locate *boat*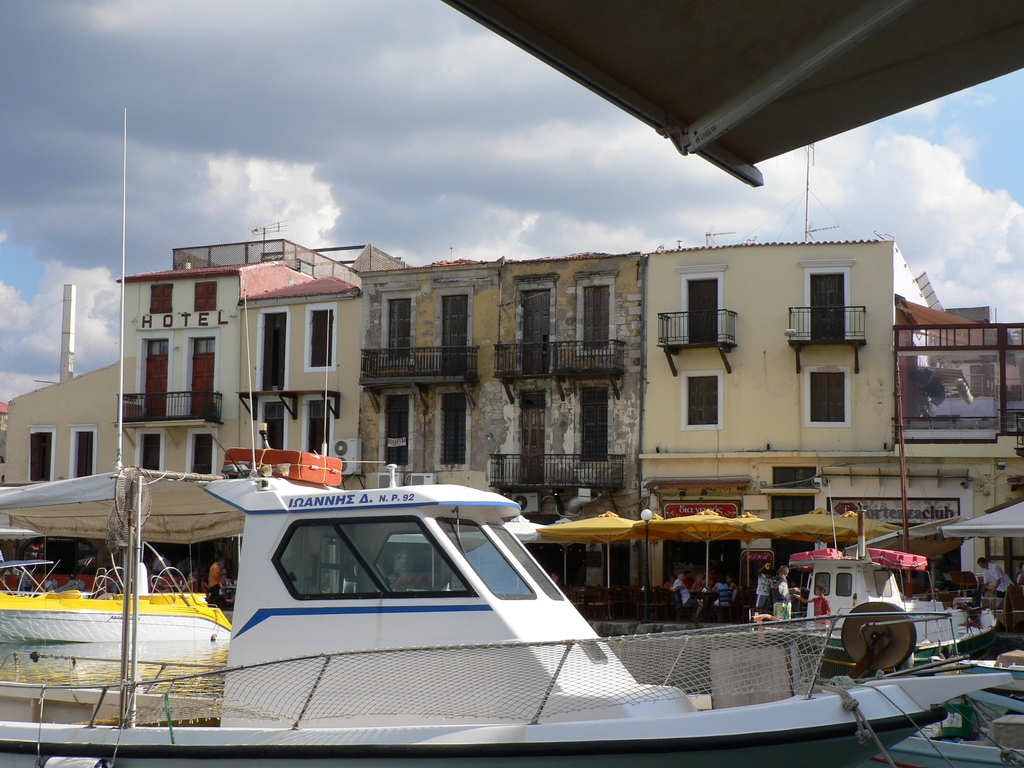
(0, 111, 238, 641)
